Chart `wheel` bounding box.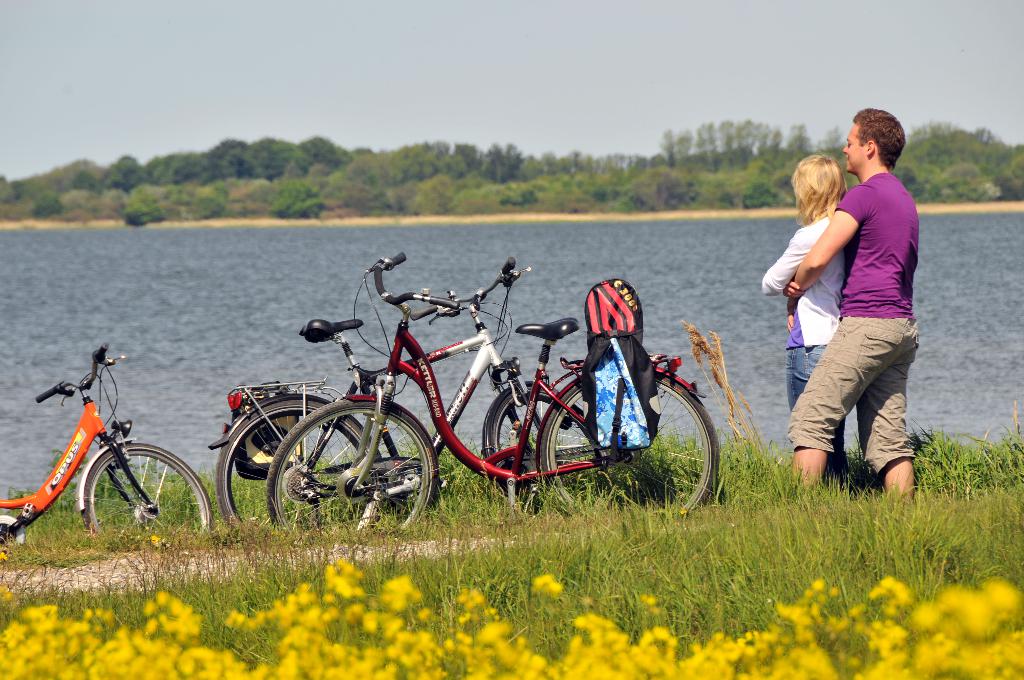
Charted: bbox=[485, 380, 606, 518].
